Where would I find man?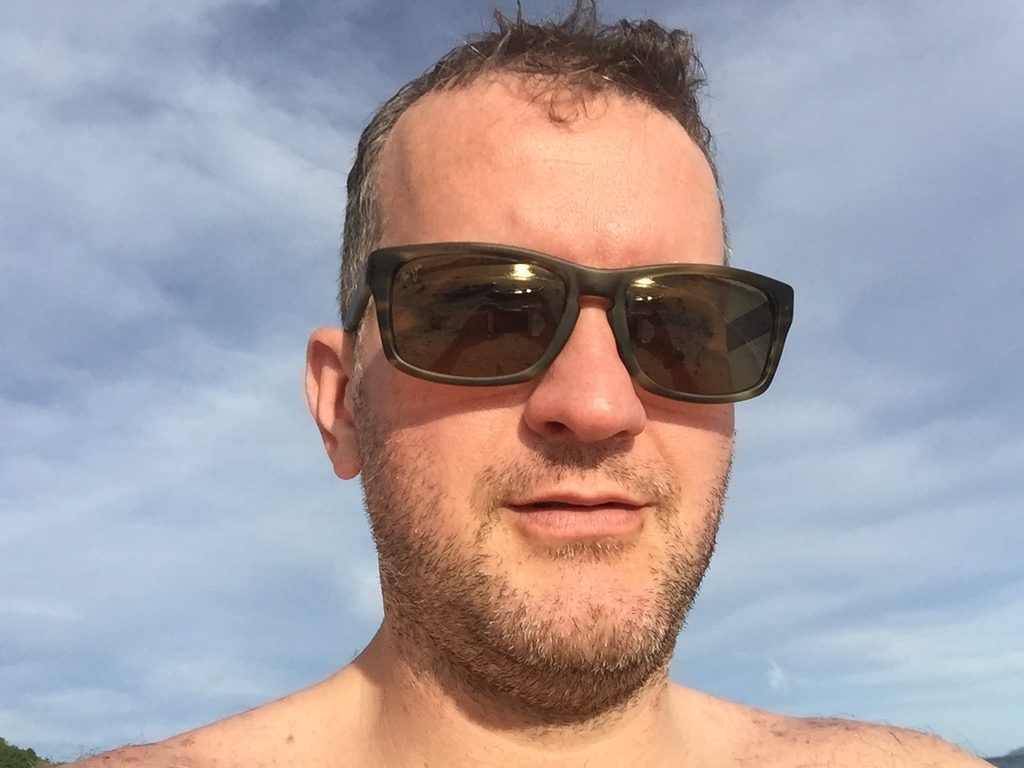
At Rect(32, 0, 999, 767).
